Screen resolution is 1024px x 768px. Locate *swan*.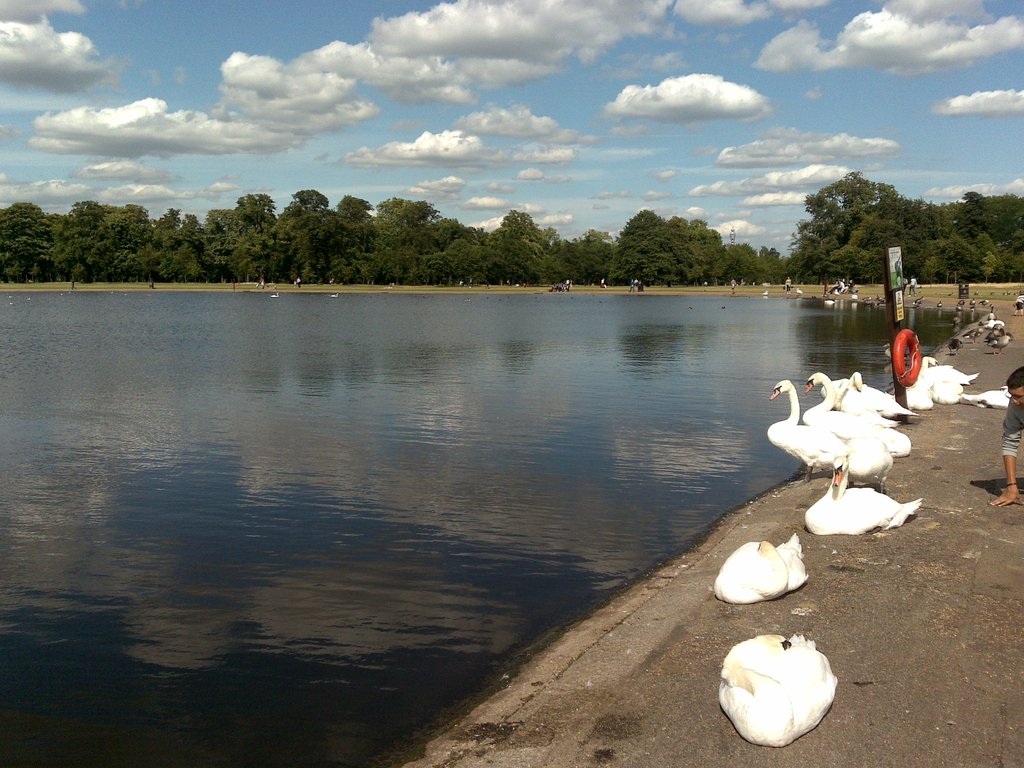
982, 319, 1009, 328.
